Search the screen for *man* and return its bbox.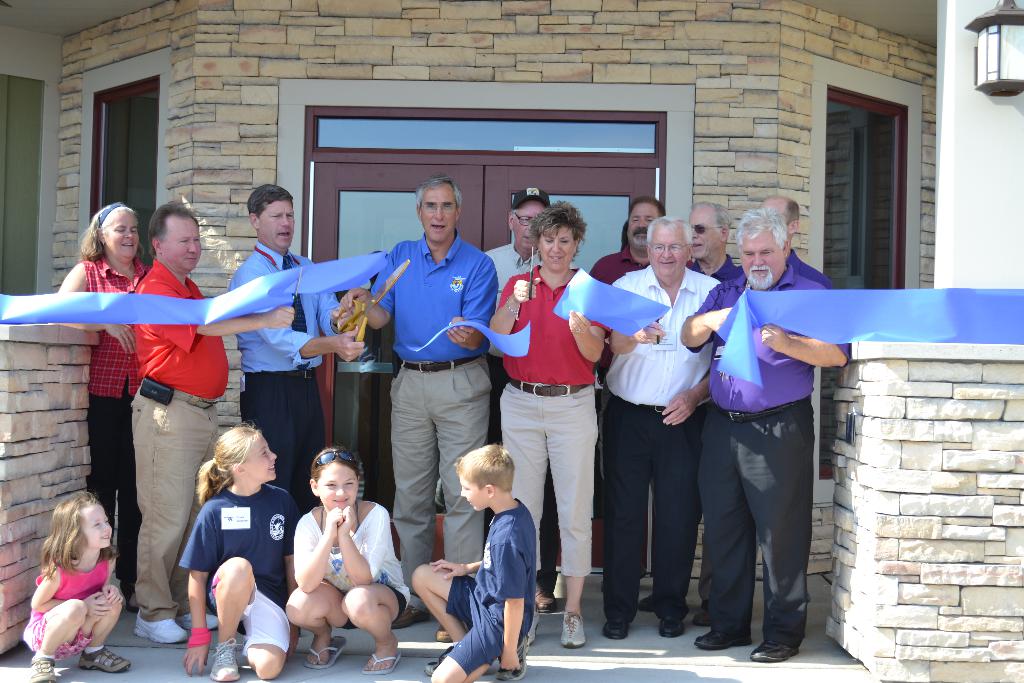
Found: detection(227, 182, 367, 506).
